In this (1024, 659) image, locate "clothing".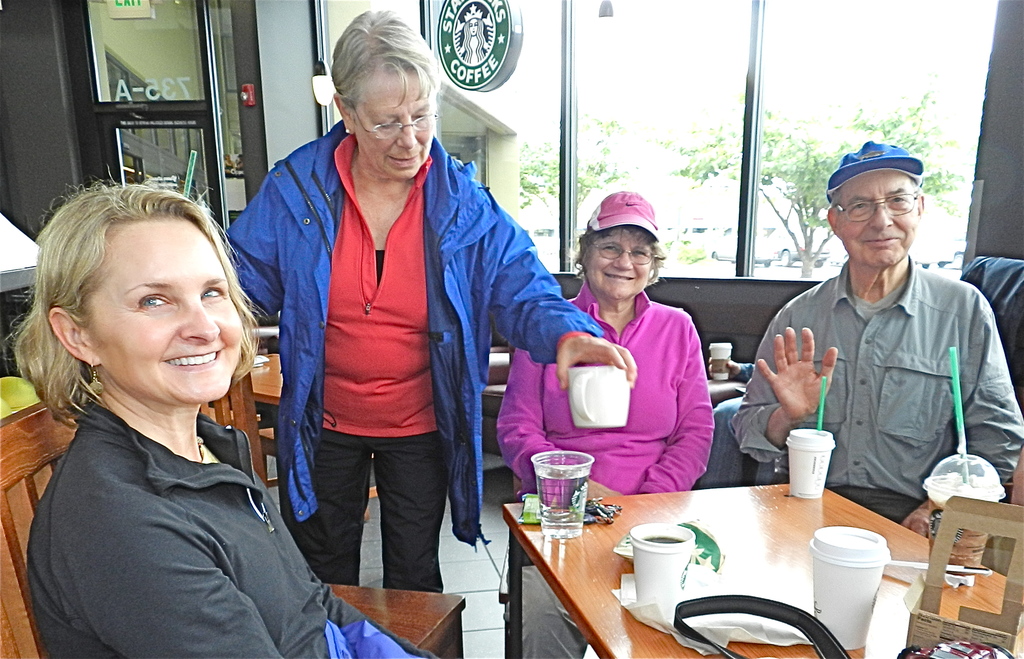
Bounding box: region(22, 390, 442, 653).
